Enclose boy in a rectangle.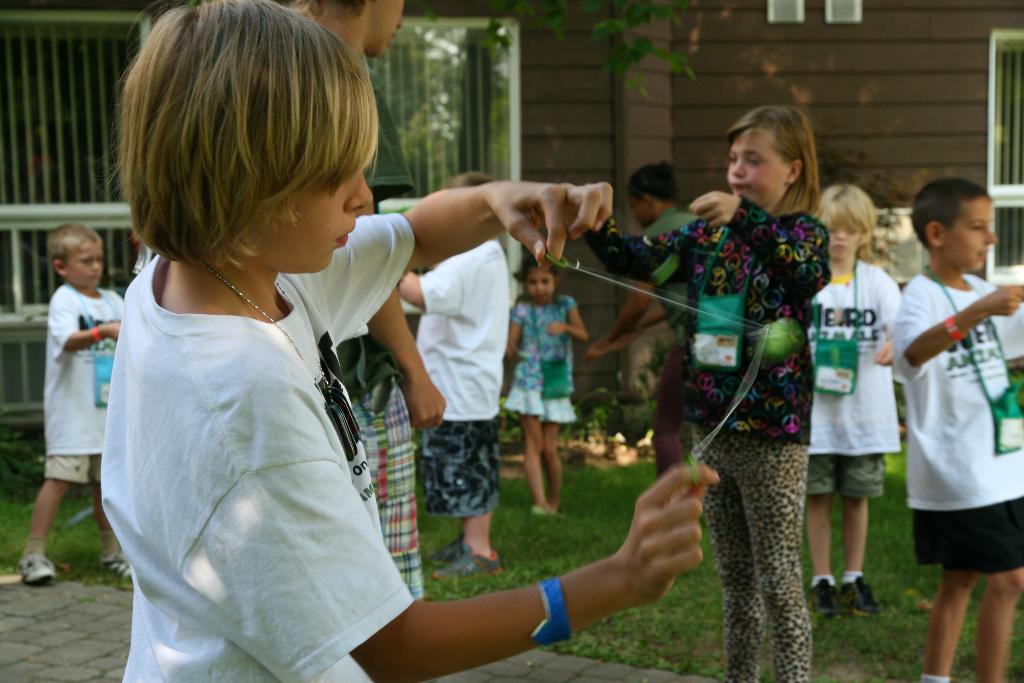
(x1=805, y1=186, x2=904, y2=614).
